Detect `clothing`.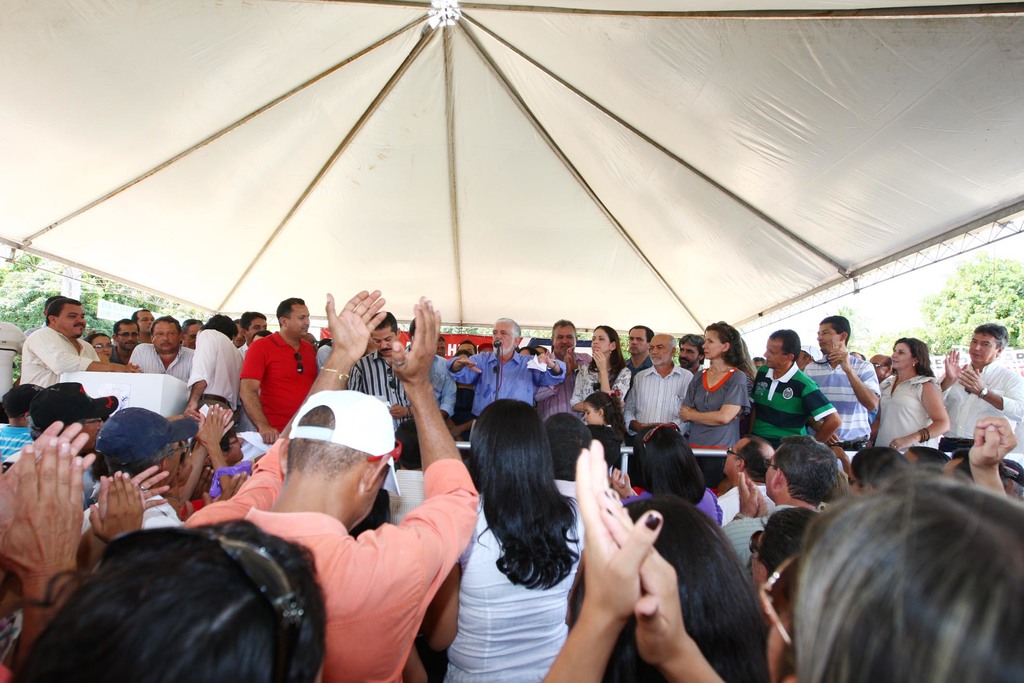
Detected at (236, 320, 309, 434).
